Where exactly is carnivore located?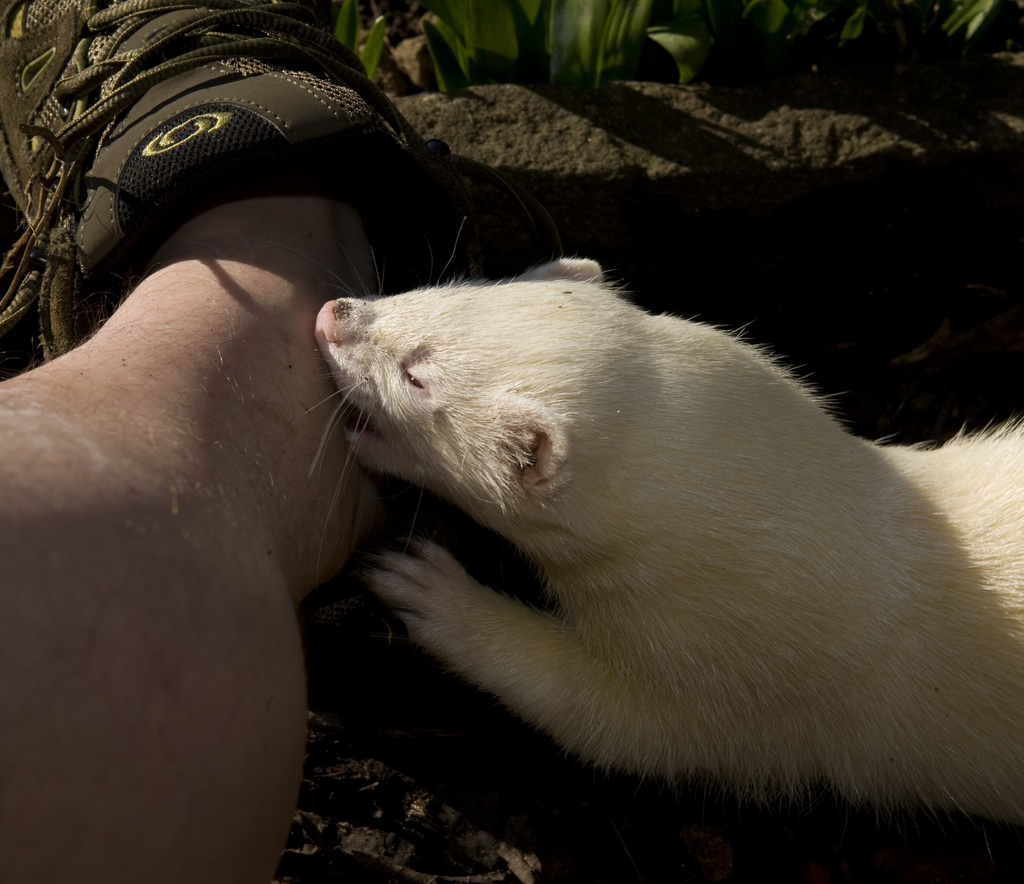
Its bounding box is {"left": 313, "top": 250, "right": 999, "bottom": 837}.
